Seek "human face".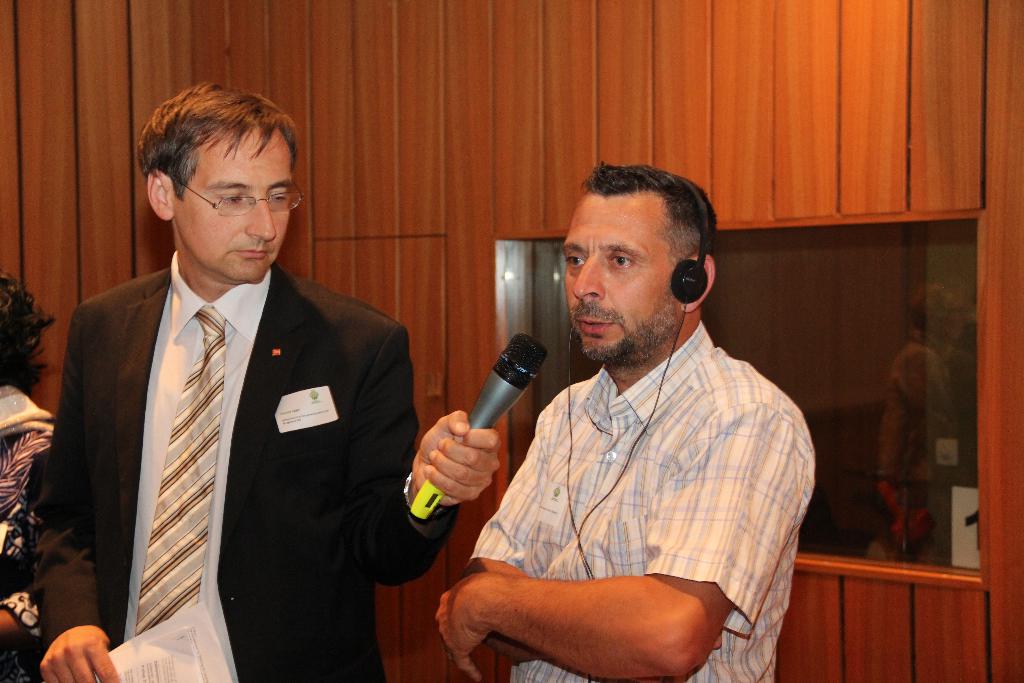
934 293 967 338.
